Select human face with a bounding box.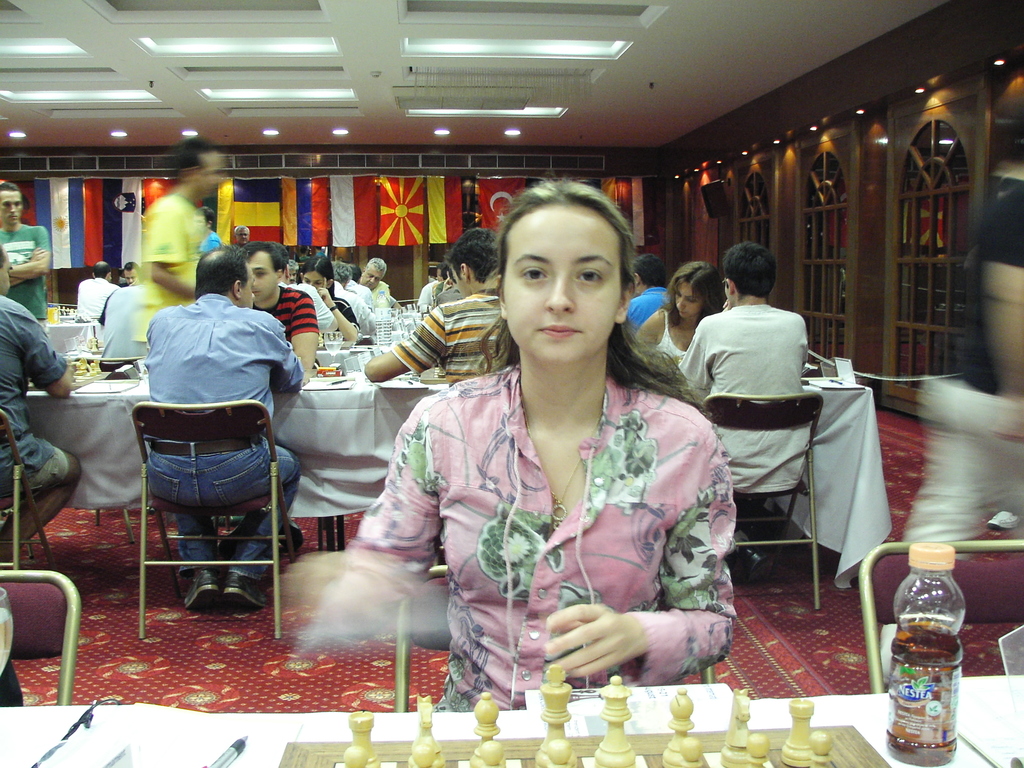
<bbox>501, 203, 619, 365</bbox>.
